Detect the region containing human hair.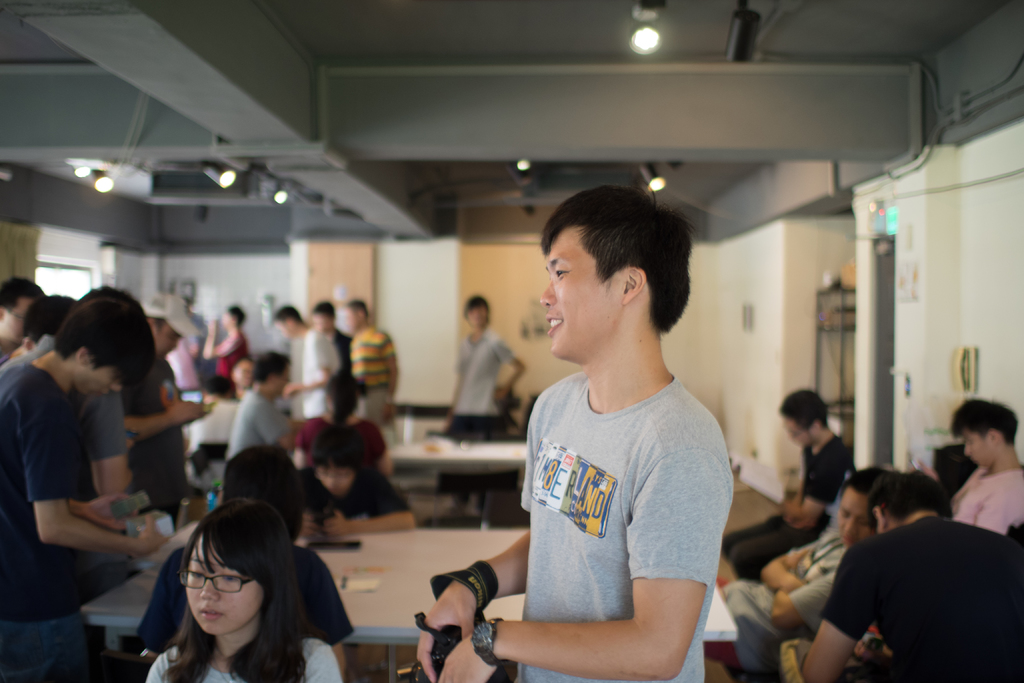
Rect(462, 294, 496, 329).
